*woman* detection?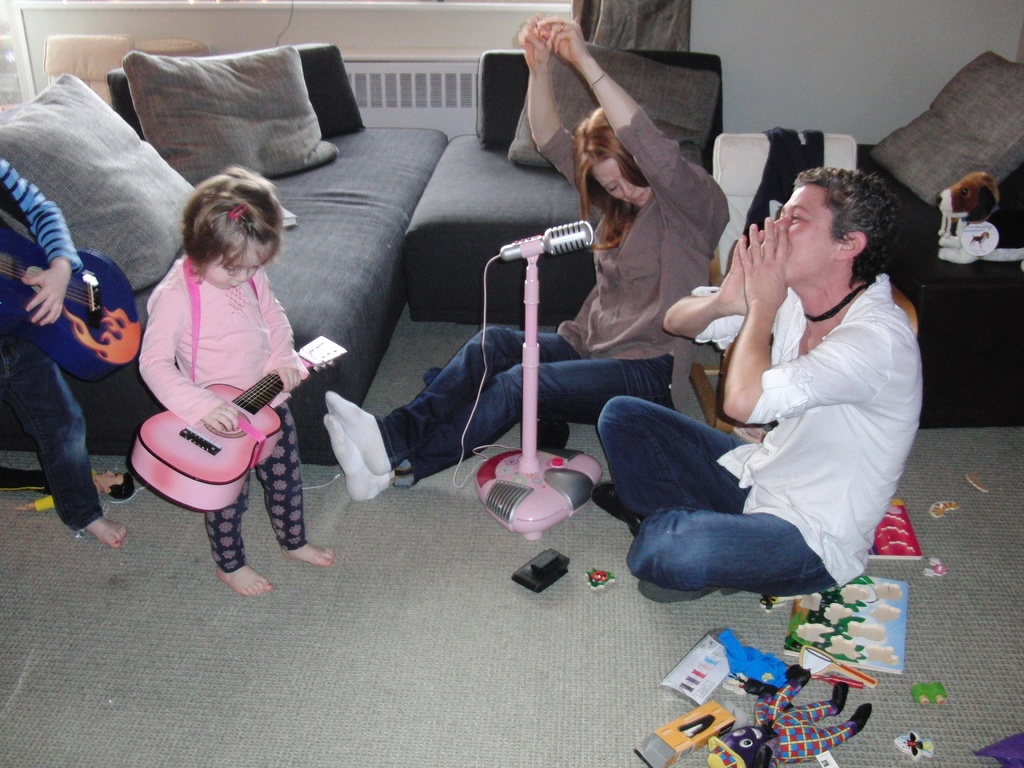
rect(313, 9, 737, 508)
